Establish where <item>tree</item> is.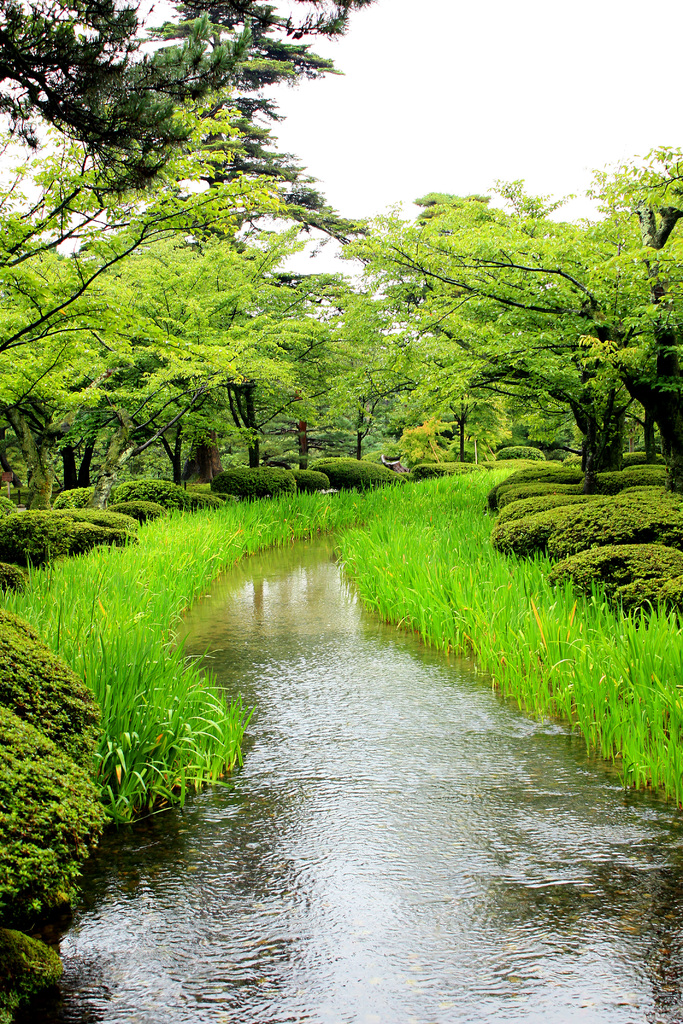
Established at 0/0/361/356.
